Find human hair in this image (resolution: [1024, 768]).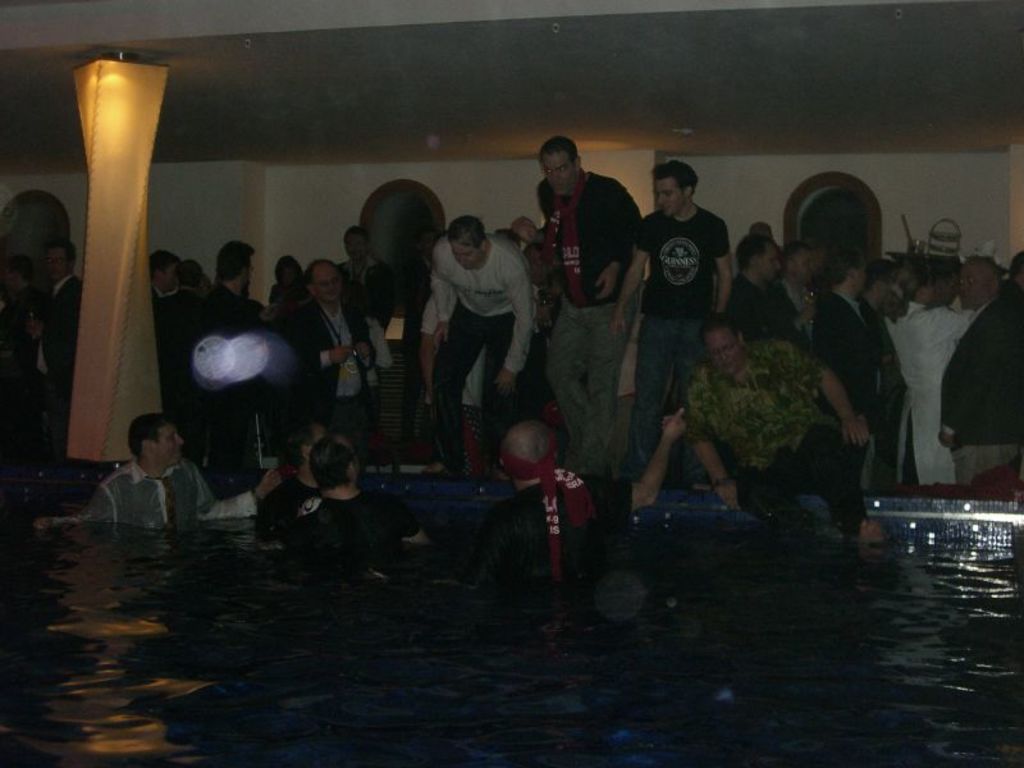
448/214/490/257.
